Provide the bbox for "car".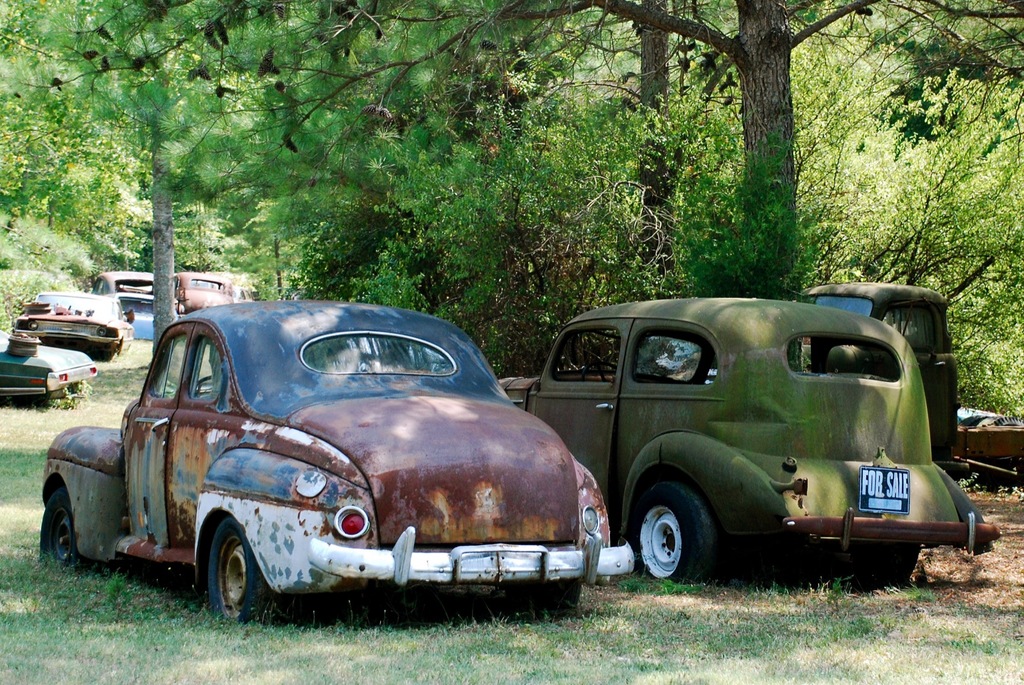
{"left": 13, "top": 289, "right": 135, "bottom": 357}.
